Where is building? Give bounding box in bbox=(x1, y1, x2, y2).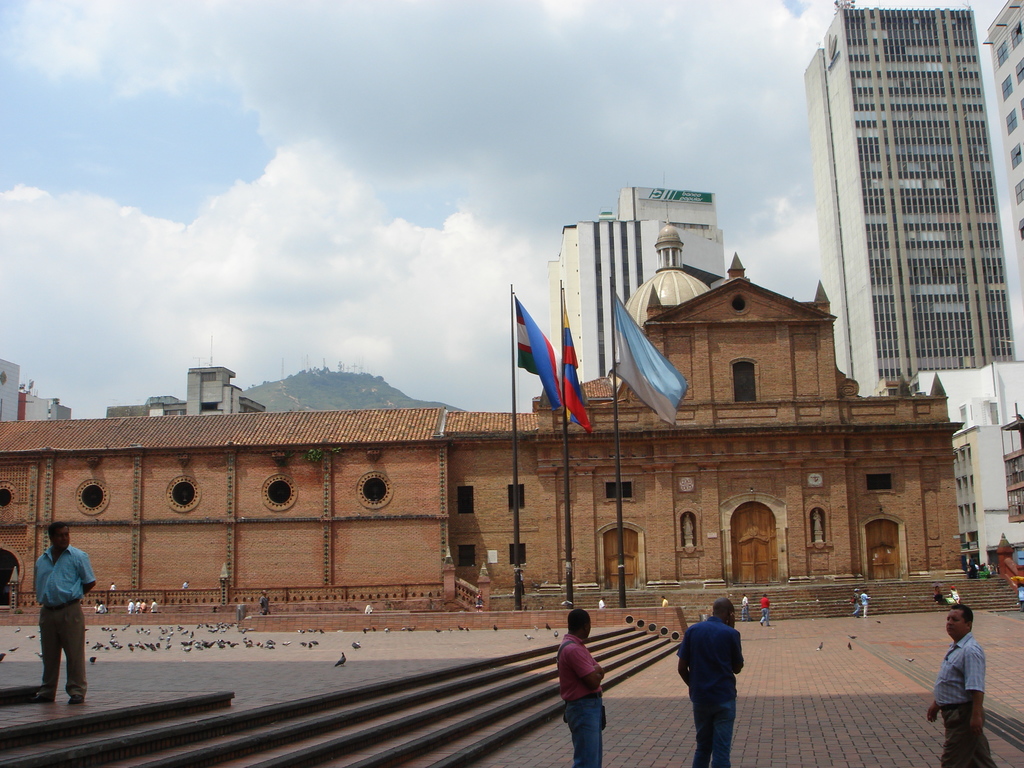
bbox=(0, 355, 72, 424).
